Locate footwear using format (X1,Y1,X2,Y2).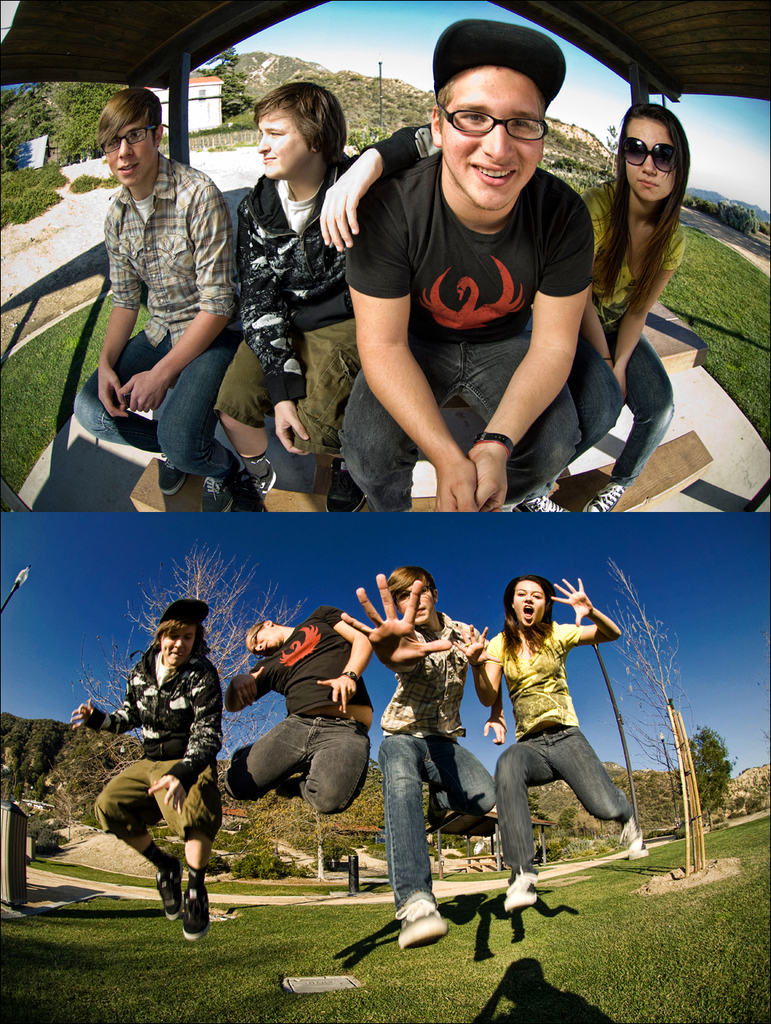
(322,459,372,518).
